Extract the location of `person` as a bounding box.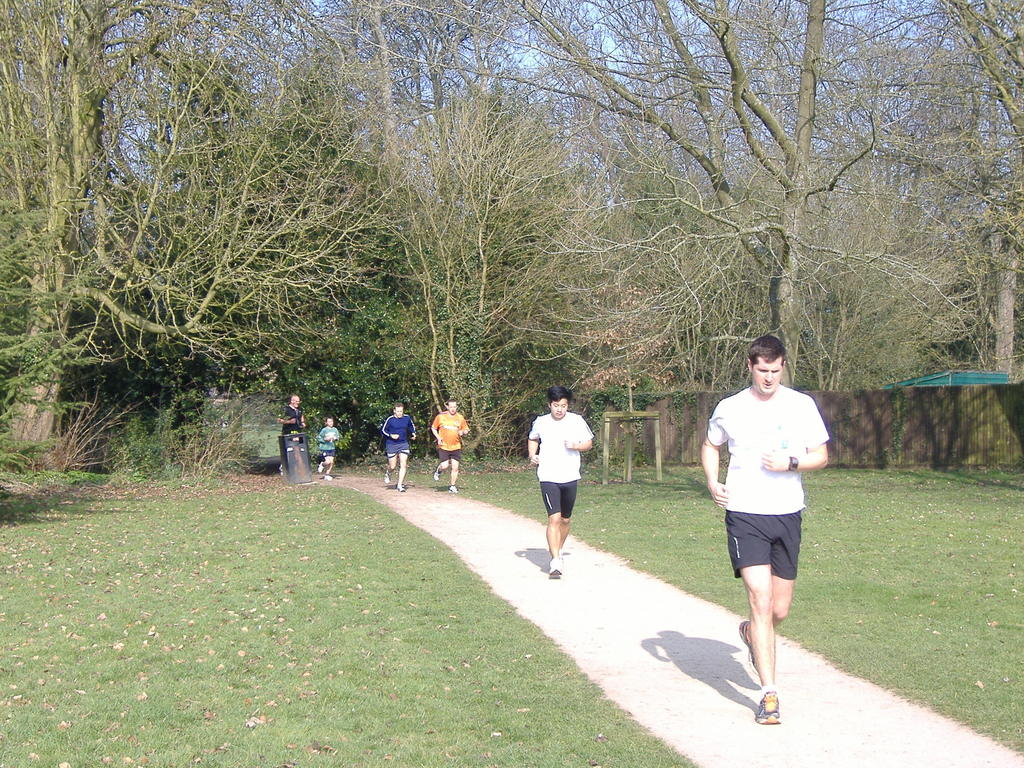
crop(316, 419, 342, 479).
